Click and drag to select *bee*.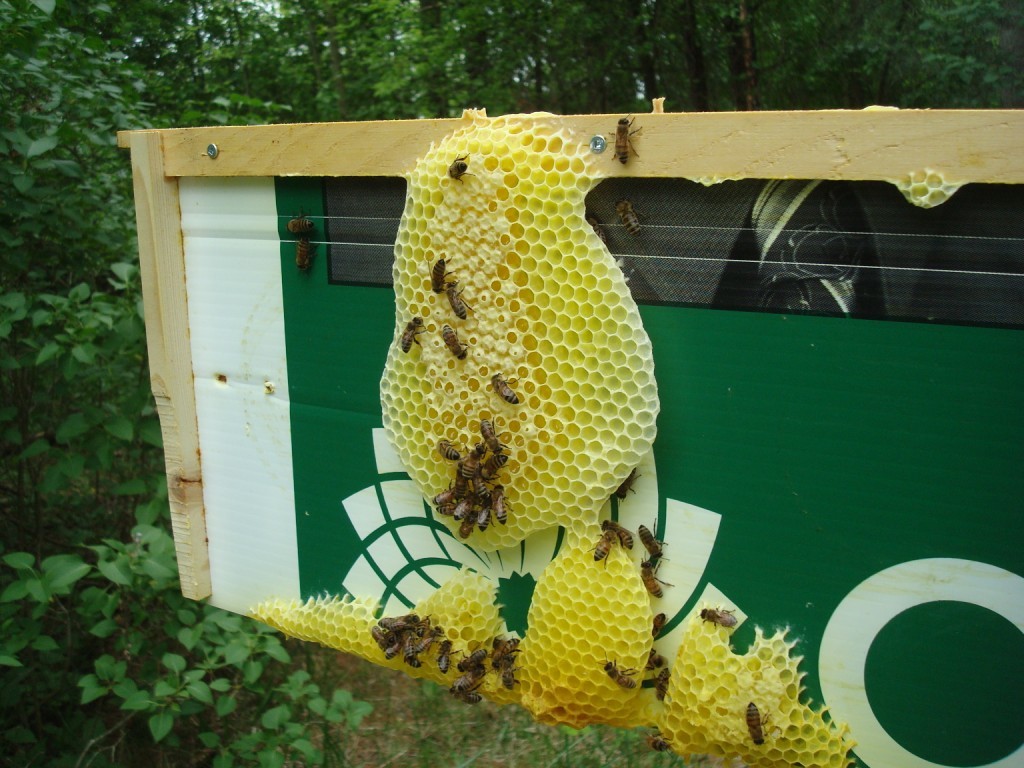
Selection: detection(460, 454, 487, 476).
